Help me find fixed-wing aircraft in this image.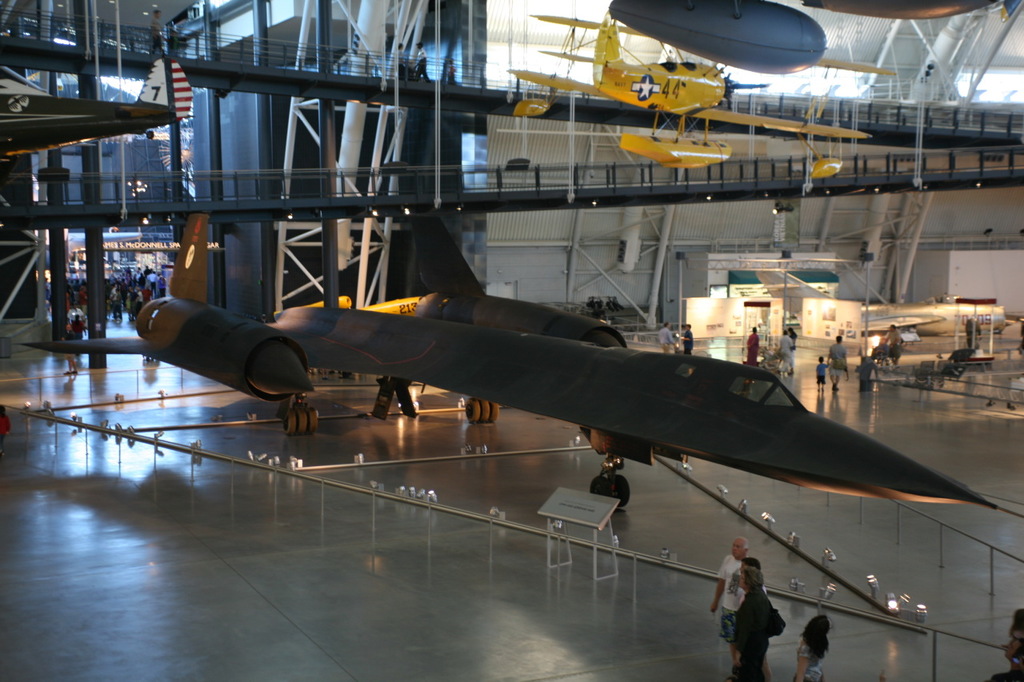
Found it: locate(602, 0, 1000, 81).
